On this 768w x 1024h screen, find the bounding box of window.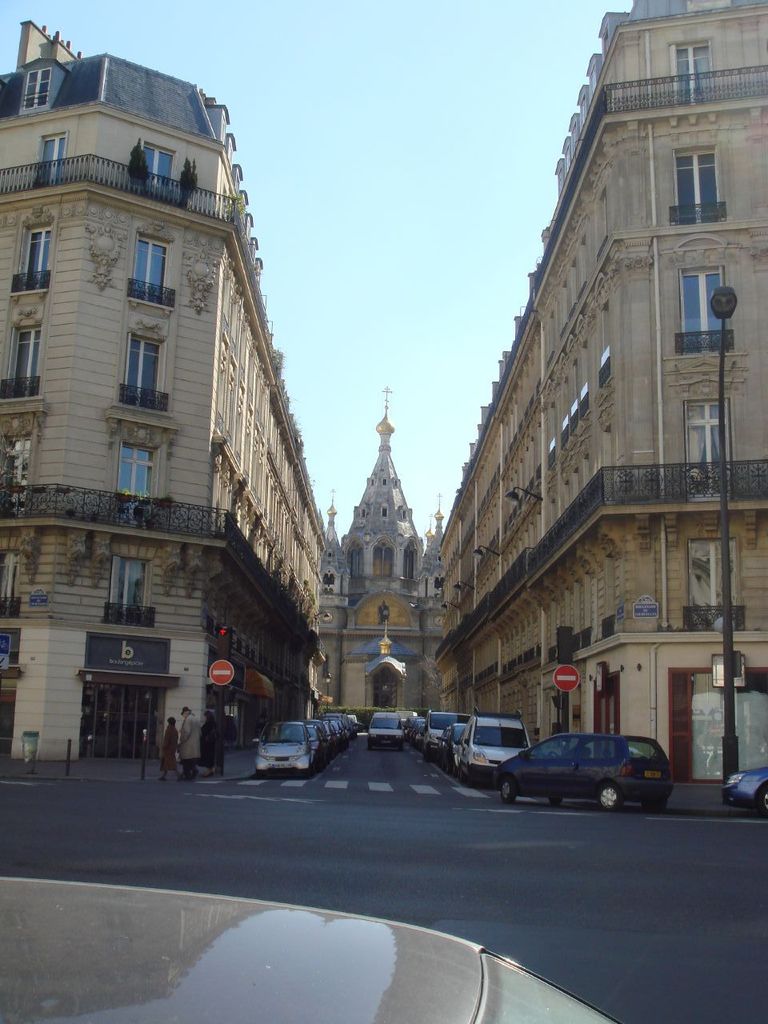
Bounding box: crop(686, 539, 736, 636).
